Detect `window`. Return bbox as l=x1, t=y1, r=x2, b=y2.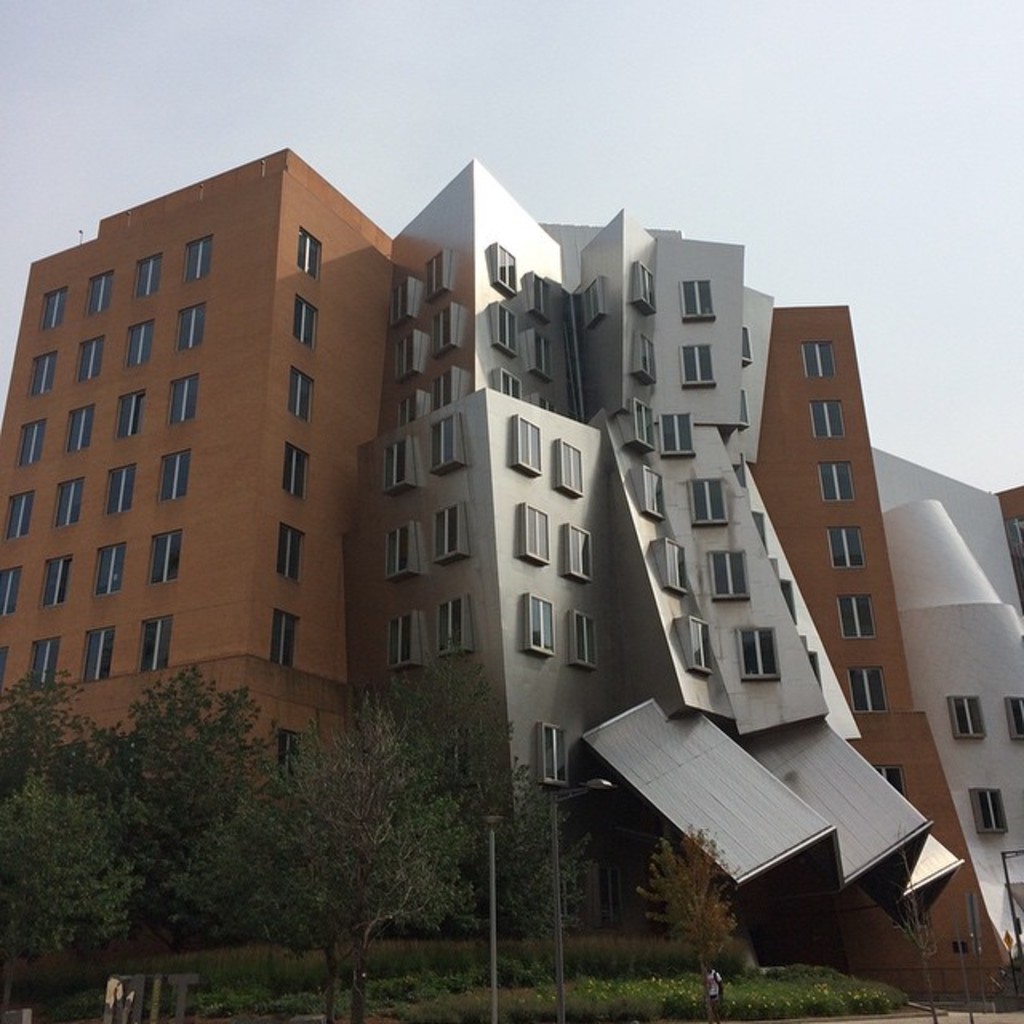
l=138, t=608, r=181, b=677.
